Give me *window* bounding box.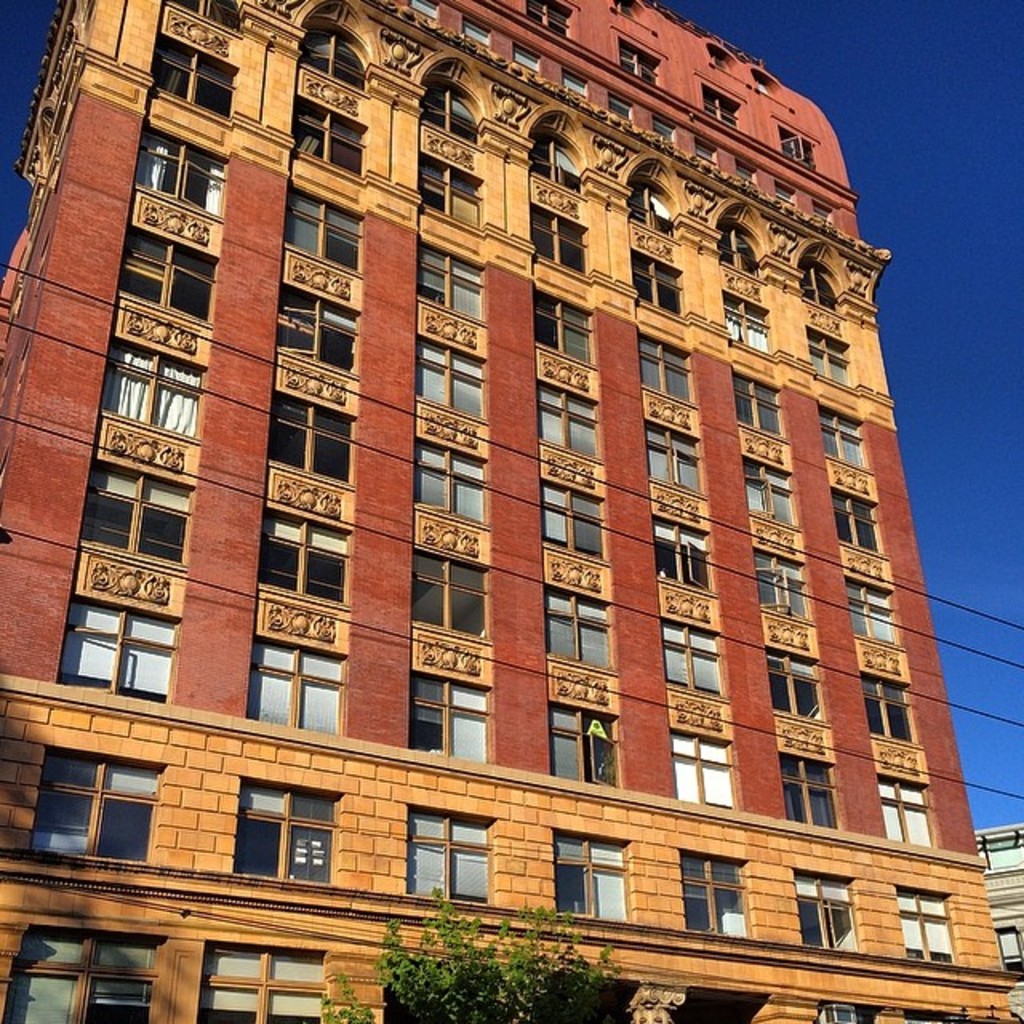
{"left": 419, "top": 80, "right": 477, "bottom": 141}.
